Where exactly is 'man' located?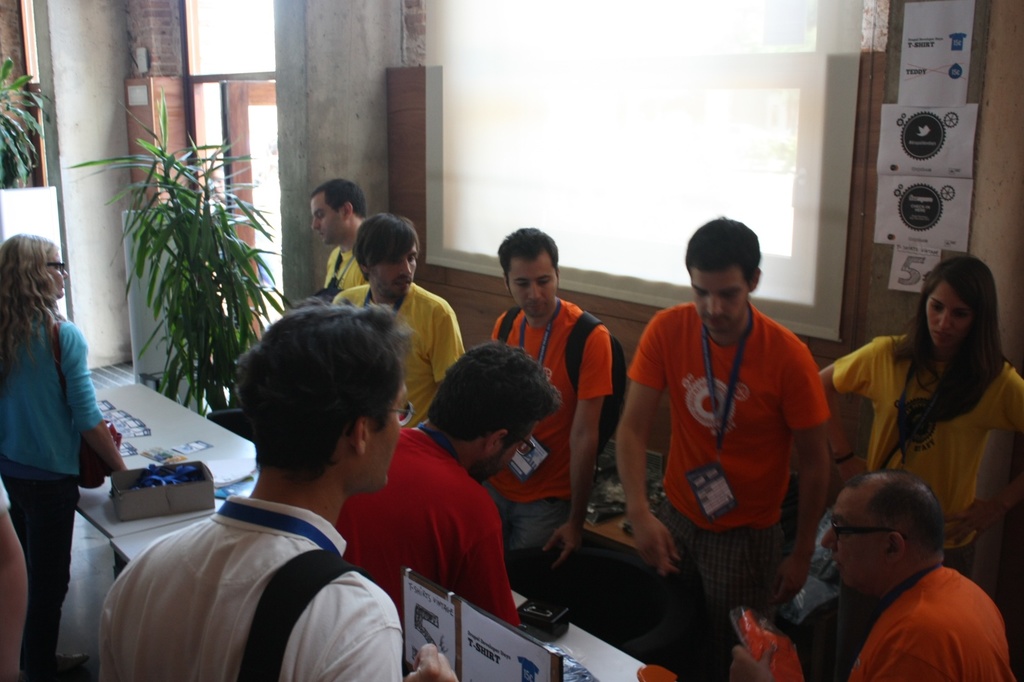
Its bounding box is {"x1": 491, "y1": 226, "x2": 622, "y2": 602}.
